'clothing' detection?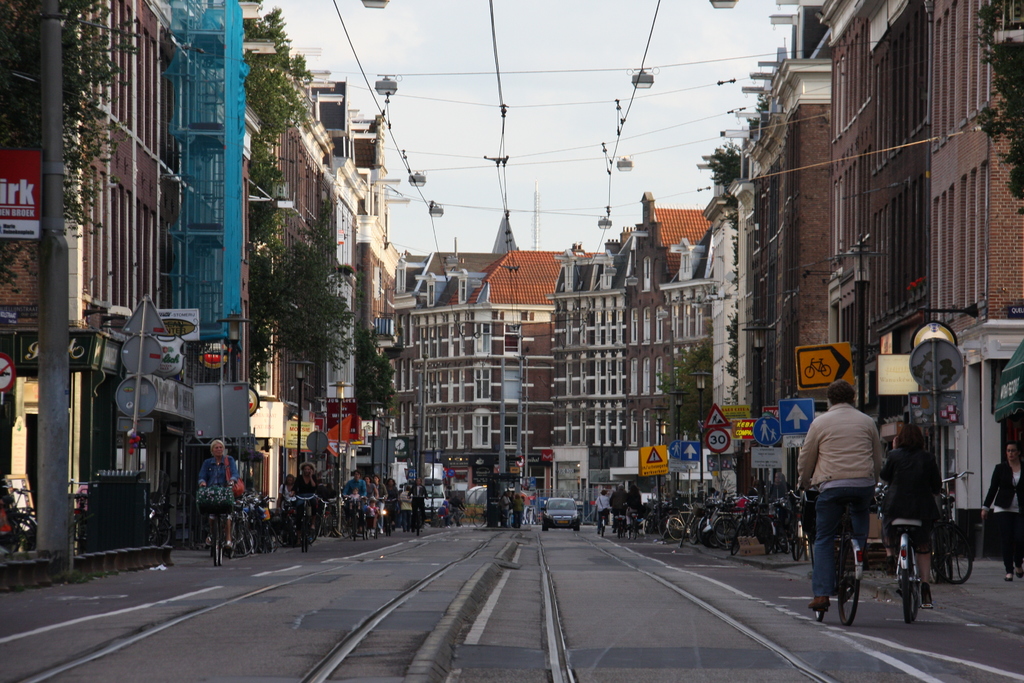
x1=877, y1=443, x2=940, y2=558
